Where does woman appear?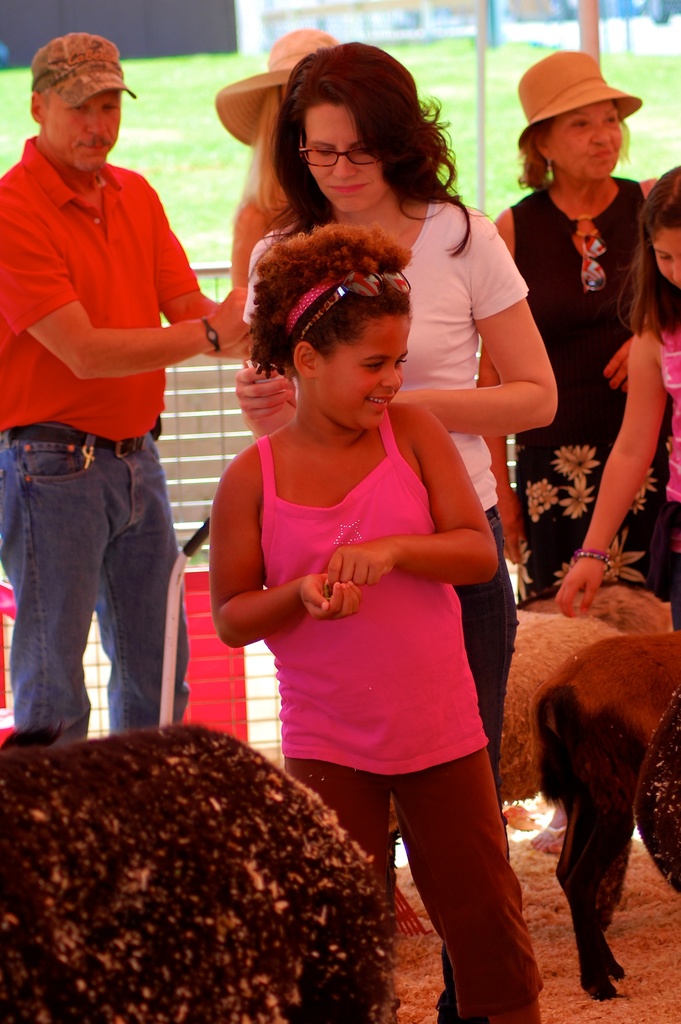
Appears at {"left": 213, "top": 28, "right": 337, "bottom": 288}.
